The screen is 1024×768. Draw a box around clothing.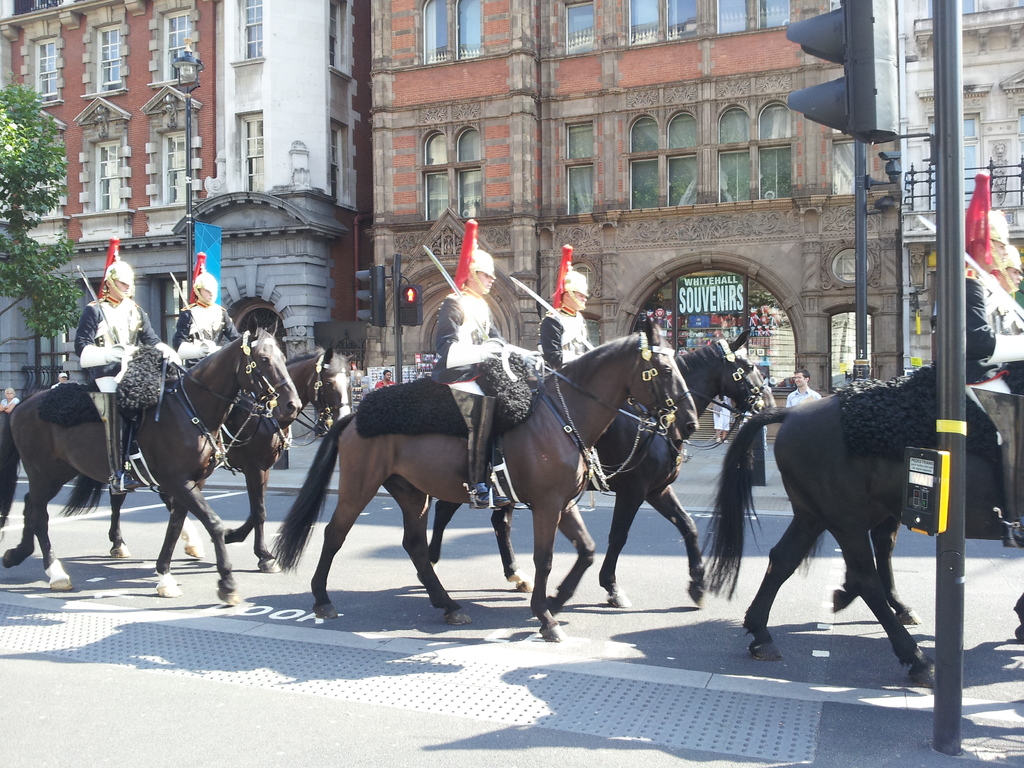
<bbox>420, 284, 513, 490</bbox>.
